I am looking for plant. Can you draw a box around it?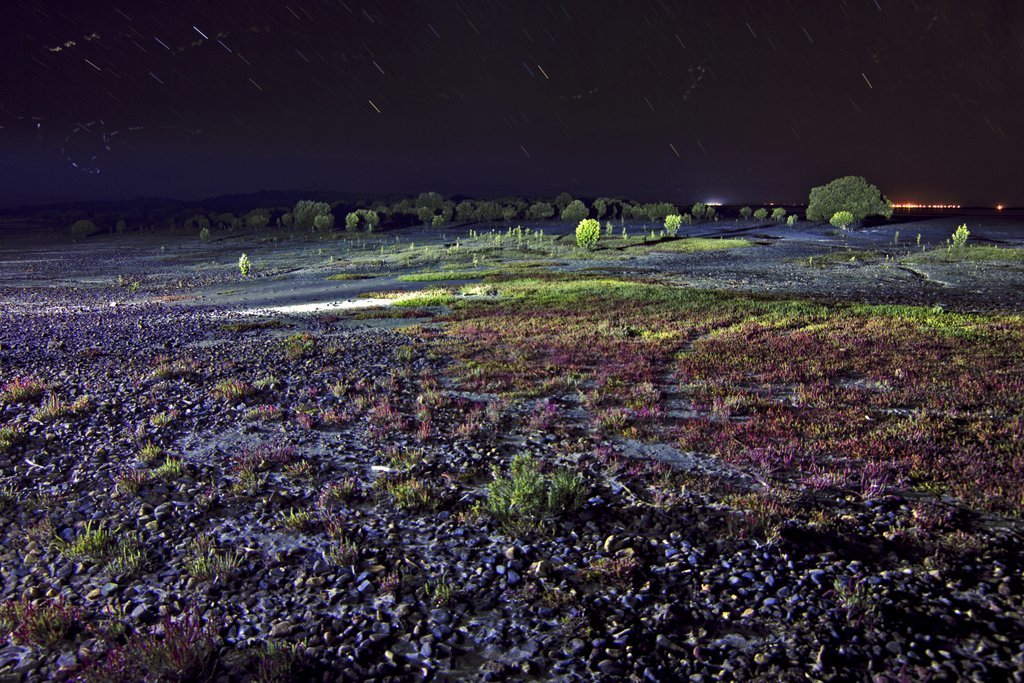
Sure, the bounding box is x1=285, y1=334, x2=318, y2=360.
